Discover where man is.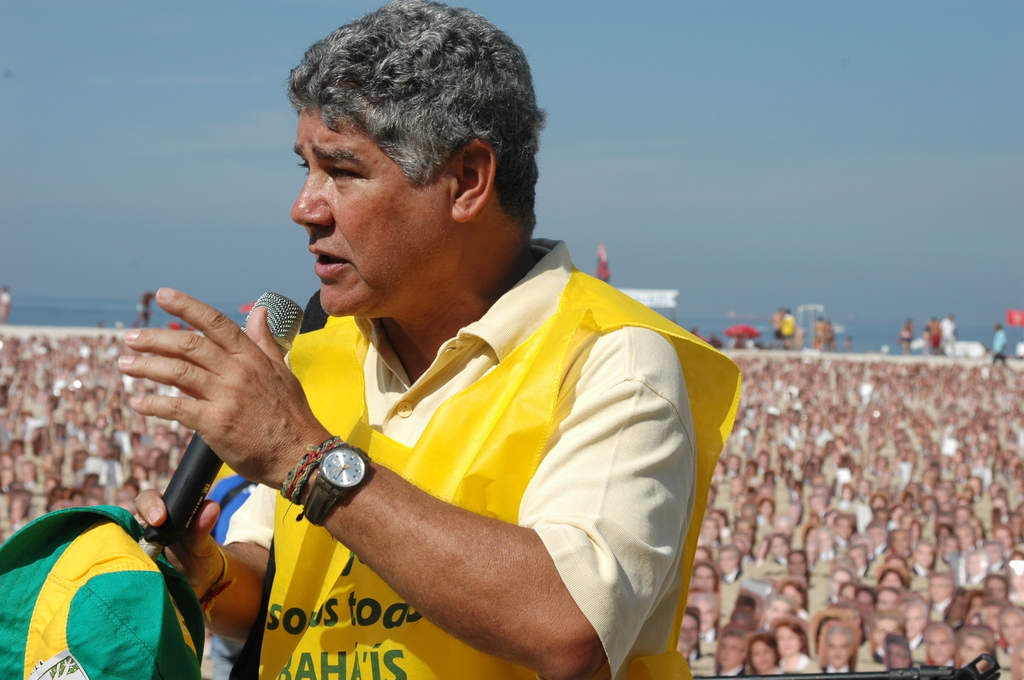
Discovered at bbox=[819, 622, 855, 675].
